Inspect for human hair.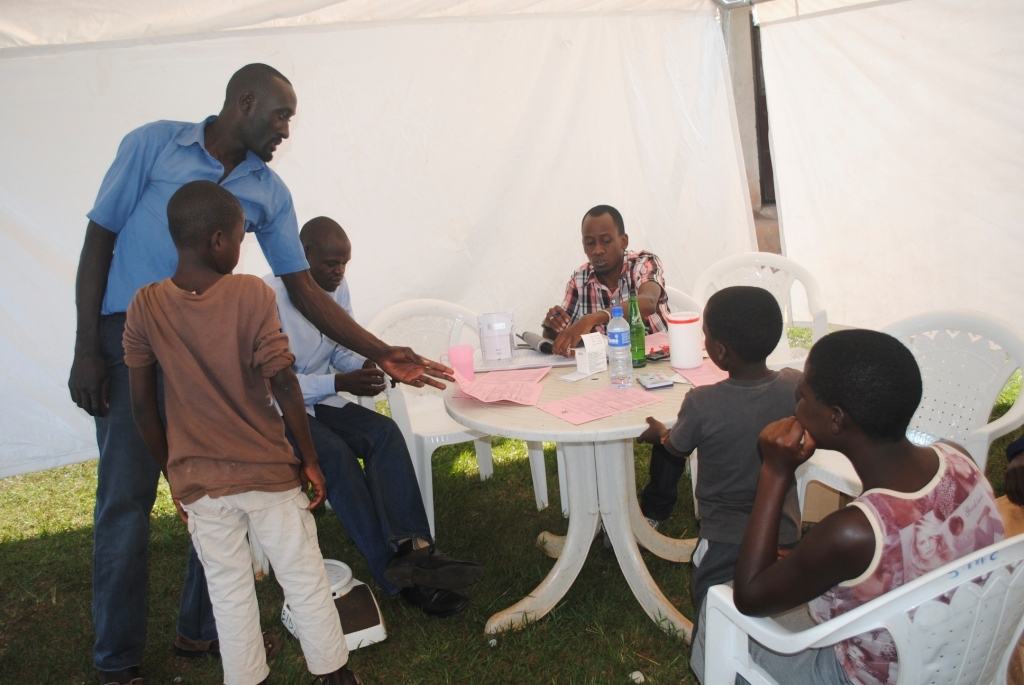
Inspection: x1=811, y1=328, x2=922, y2=438.
